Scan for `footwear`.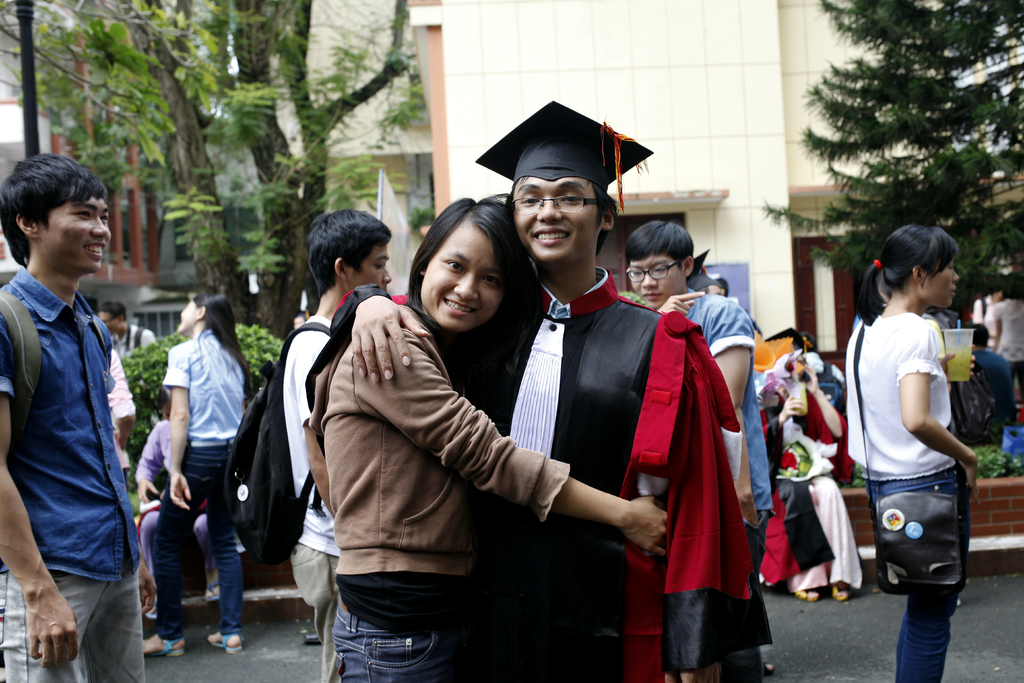
Scan result: (203,626,249,654).
